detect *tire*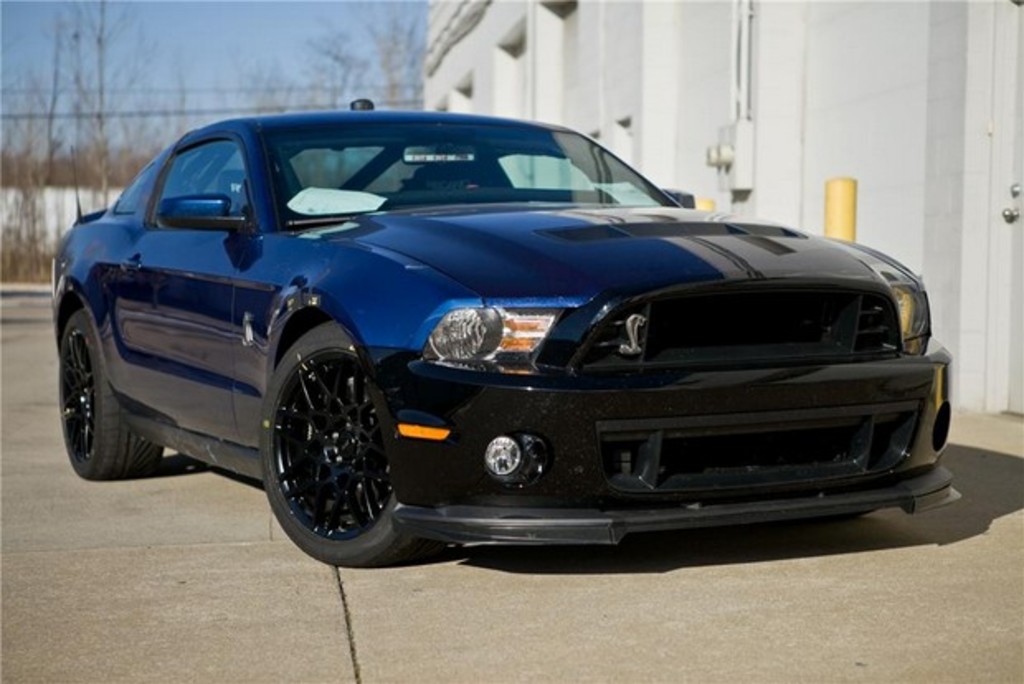
left=261, top=321, right=411, bottom=563
